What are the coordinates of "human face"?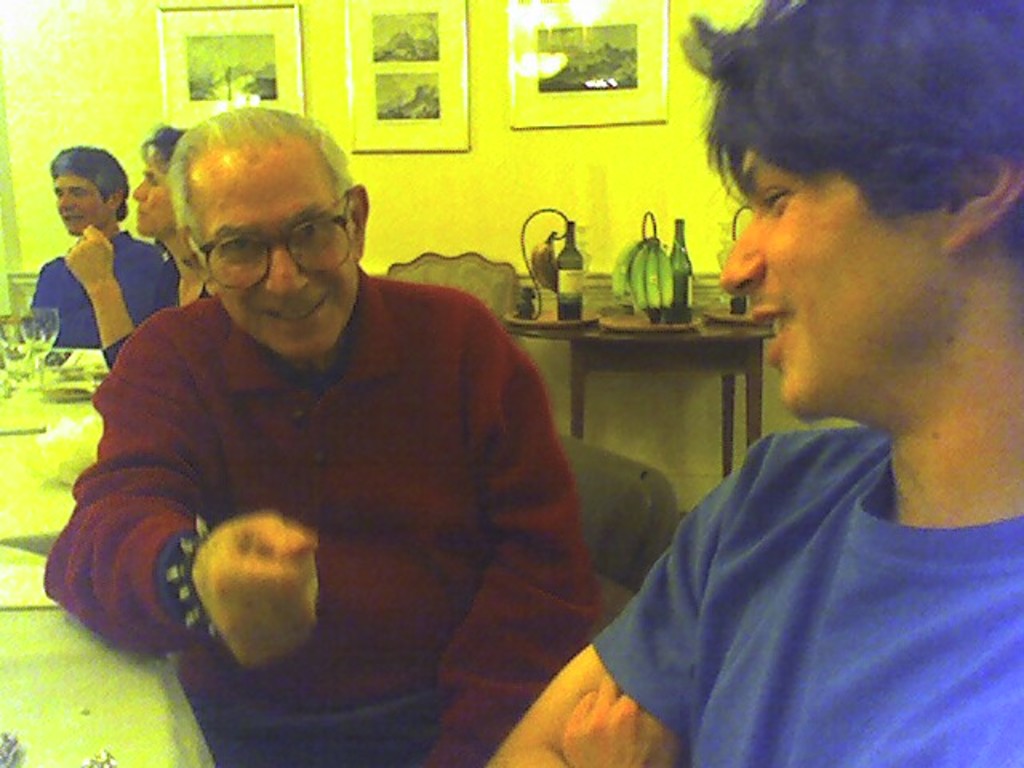
{"left": 214, "top": 163, "right": 358, "bottom": 357}.
